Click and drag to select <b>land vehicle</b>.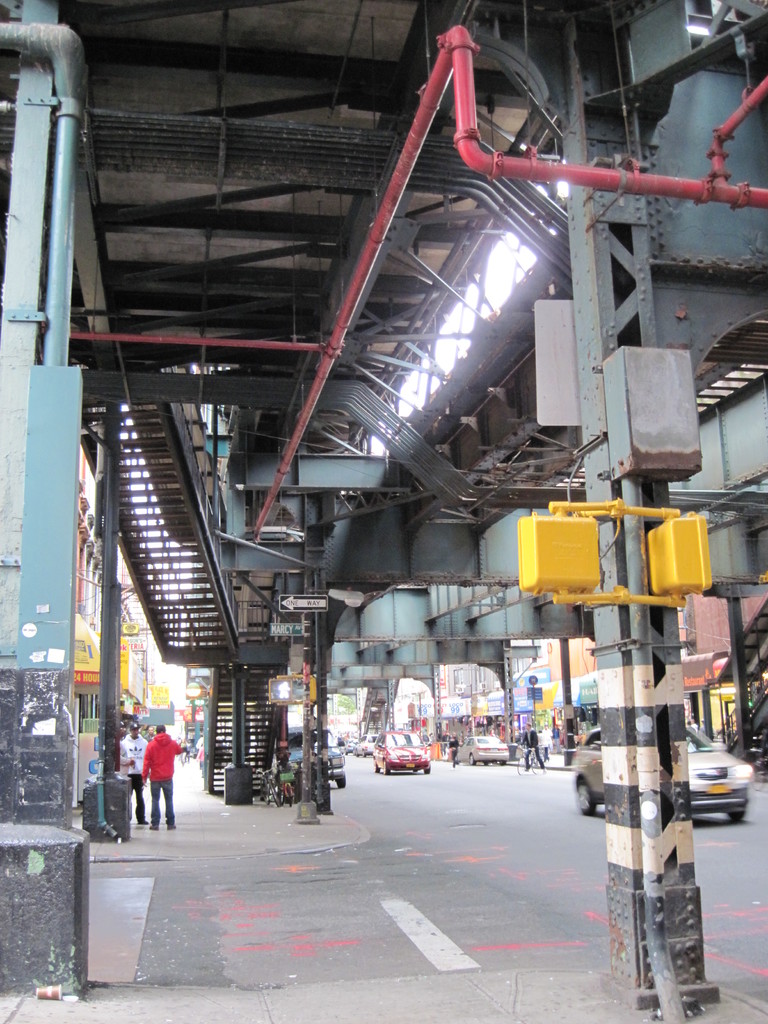
Selection: 371:727:431:776.
